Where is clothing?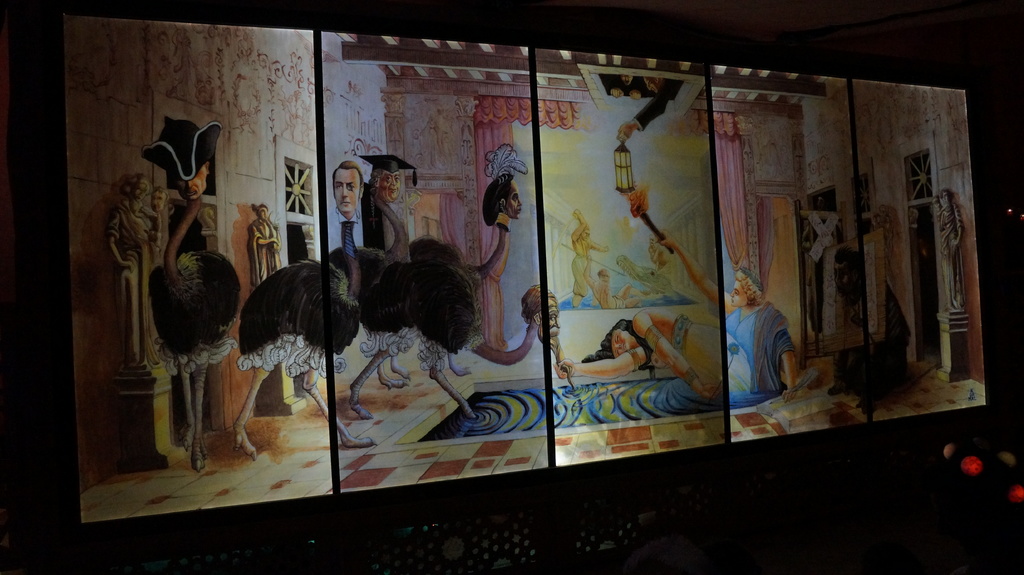
{"left": 657, "top": 300, "right": 794, "bottom": 414}.
